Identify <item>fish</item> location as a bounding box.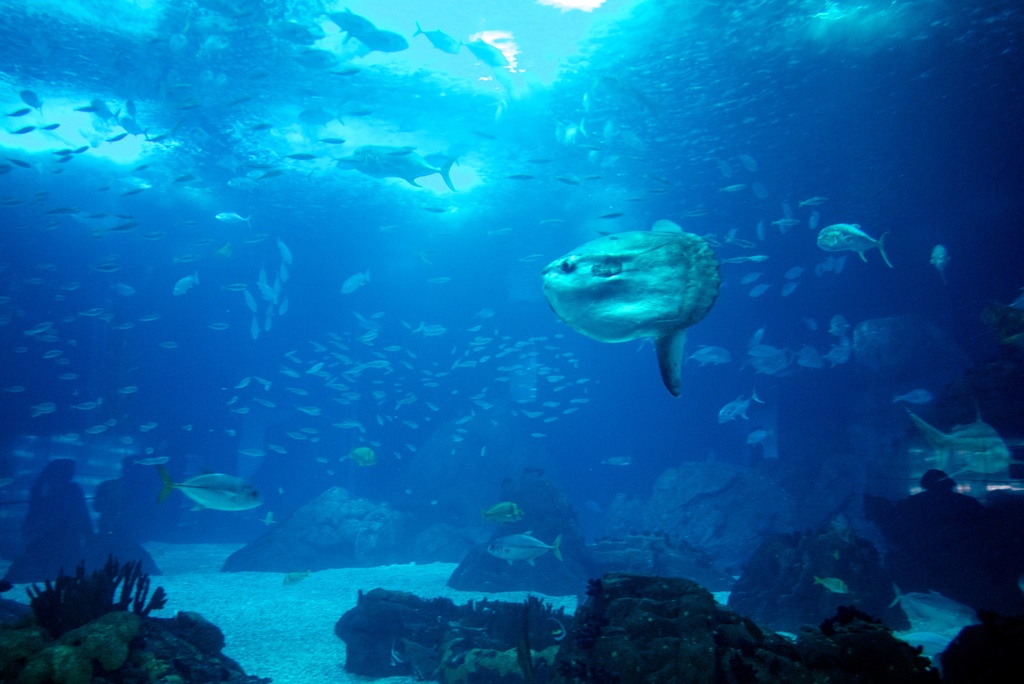
left=780, top=279, right=801, bottom=300.
